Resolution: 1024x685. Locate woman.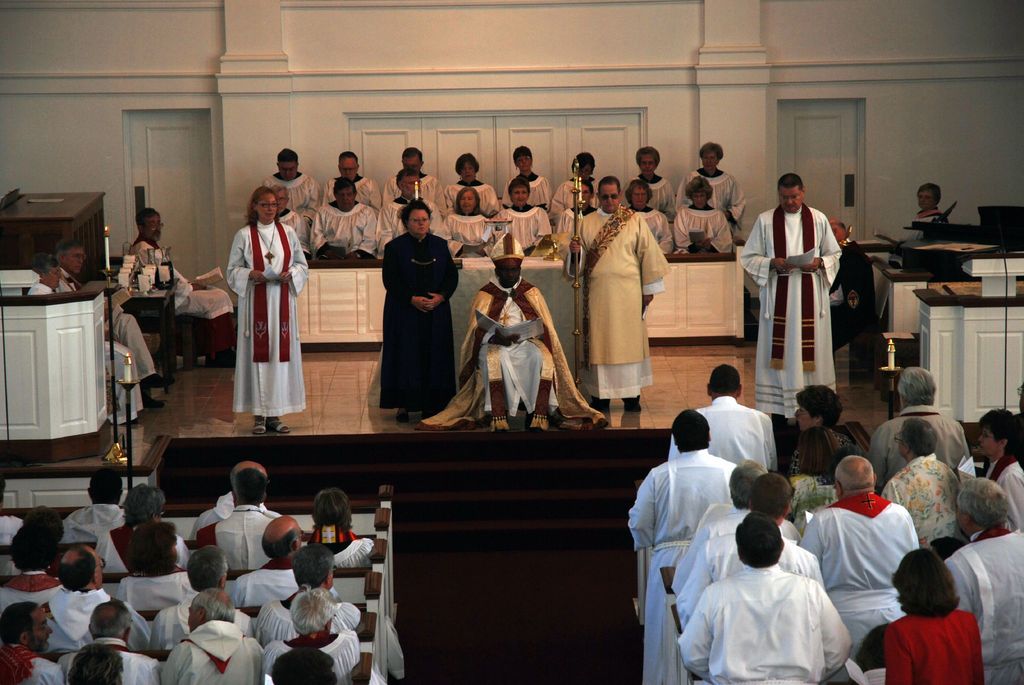
783,384,856,472.
